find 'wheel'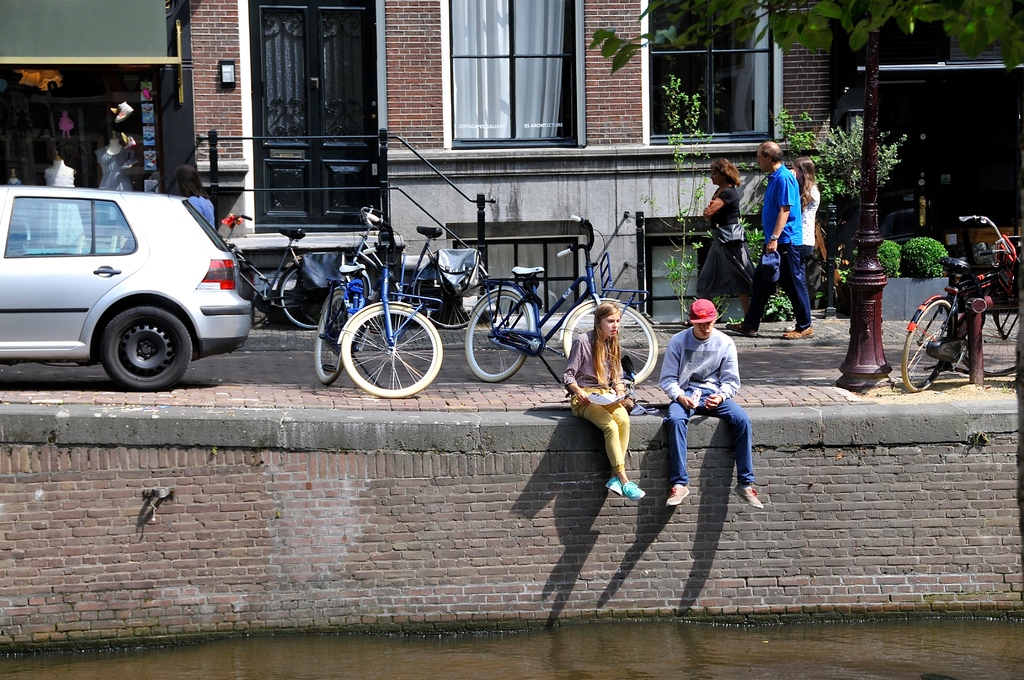
locate(337, 302, 442, 396)
